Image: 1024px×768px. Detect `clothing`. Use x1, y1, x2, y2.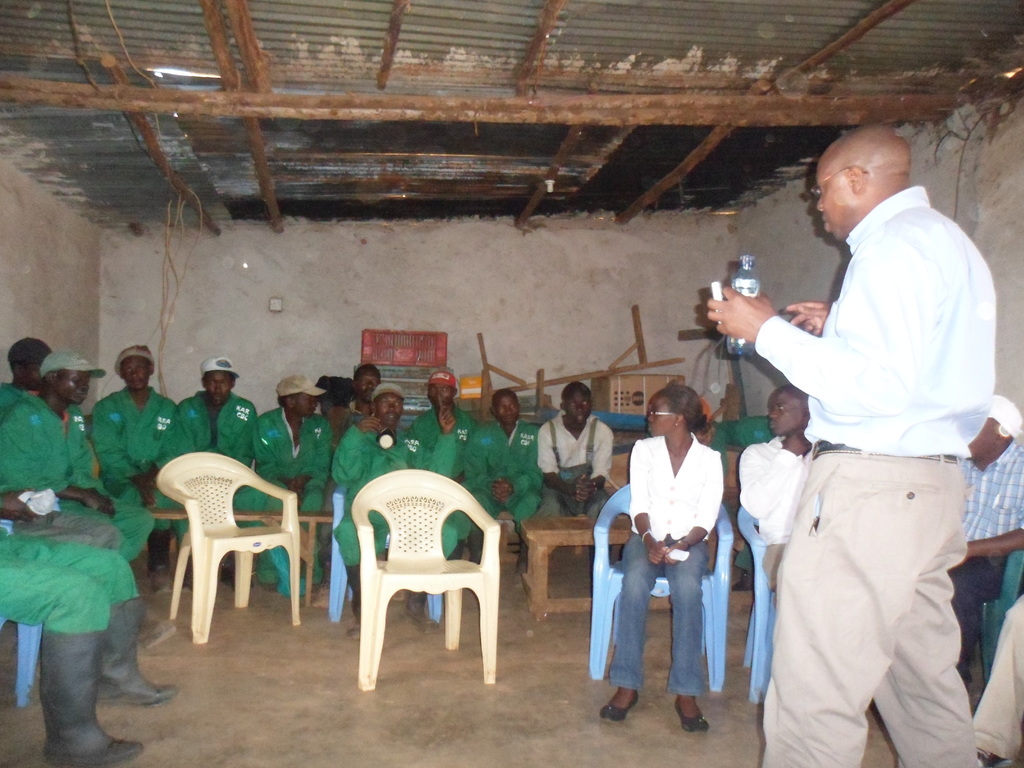
607, 425, 717, 696.
